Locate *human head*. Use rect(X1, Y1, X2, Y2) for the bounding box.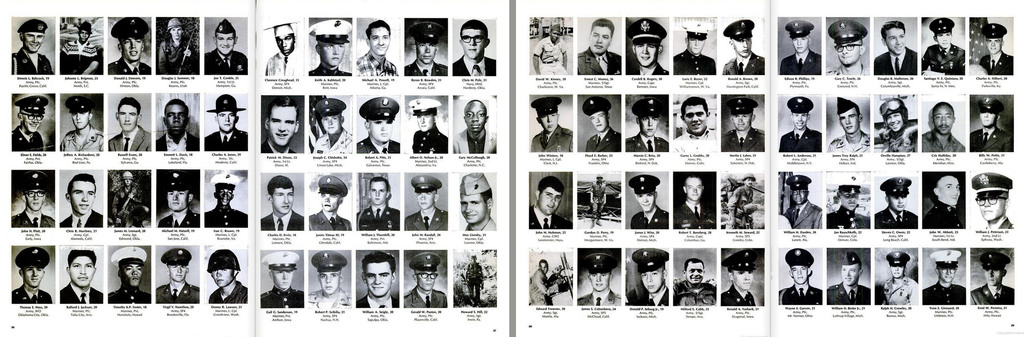
rect(16, 95, 49, 132).
